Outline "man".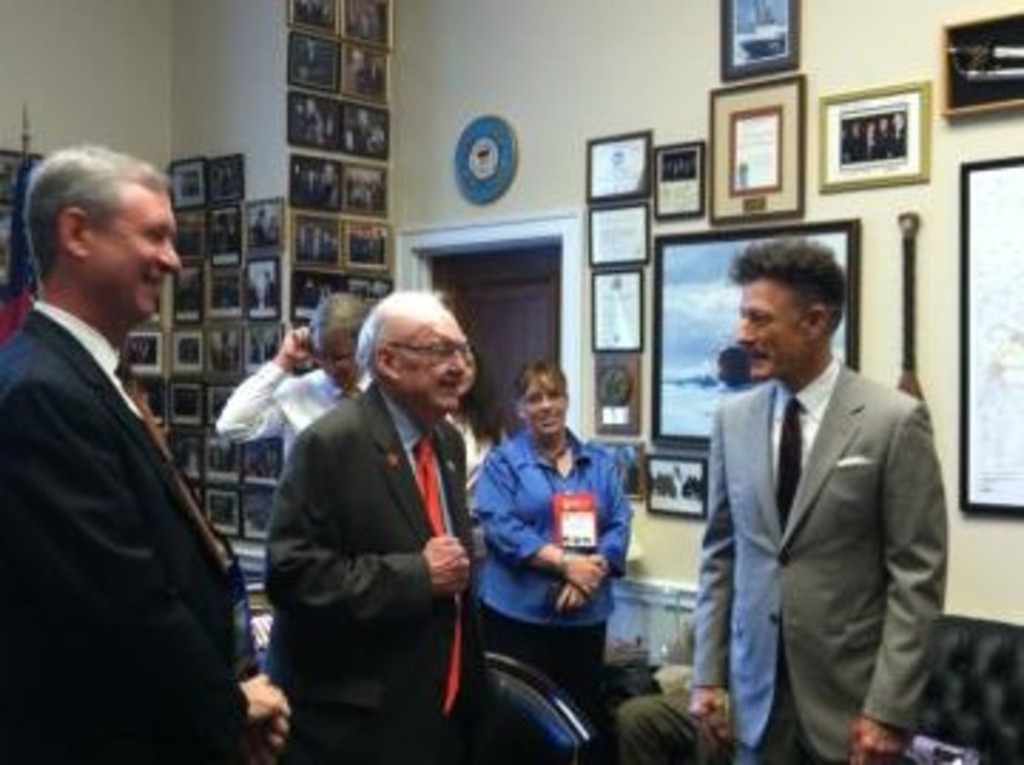
Outline: bbox(265, 284, 472, 762).
